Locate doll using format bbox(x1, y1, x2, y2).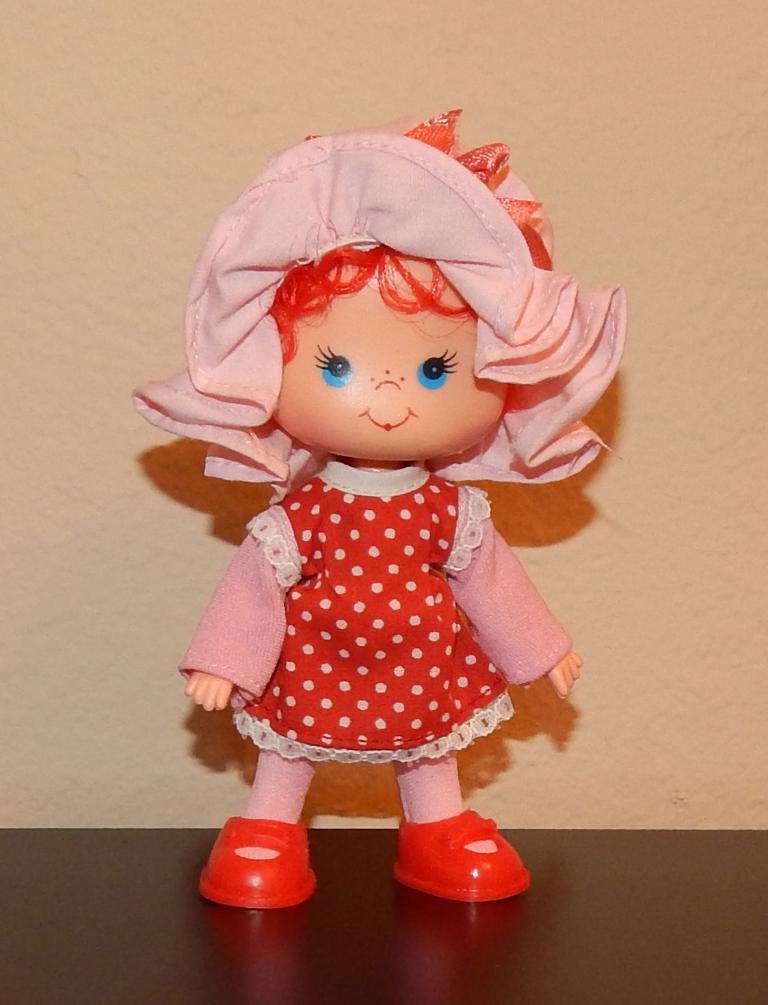
bbox(149, 115, 608, 875).
